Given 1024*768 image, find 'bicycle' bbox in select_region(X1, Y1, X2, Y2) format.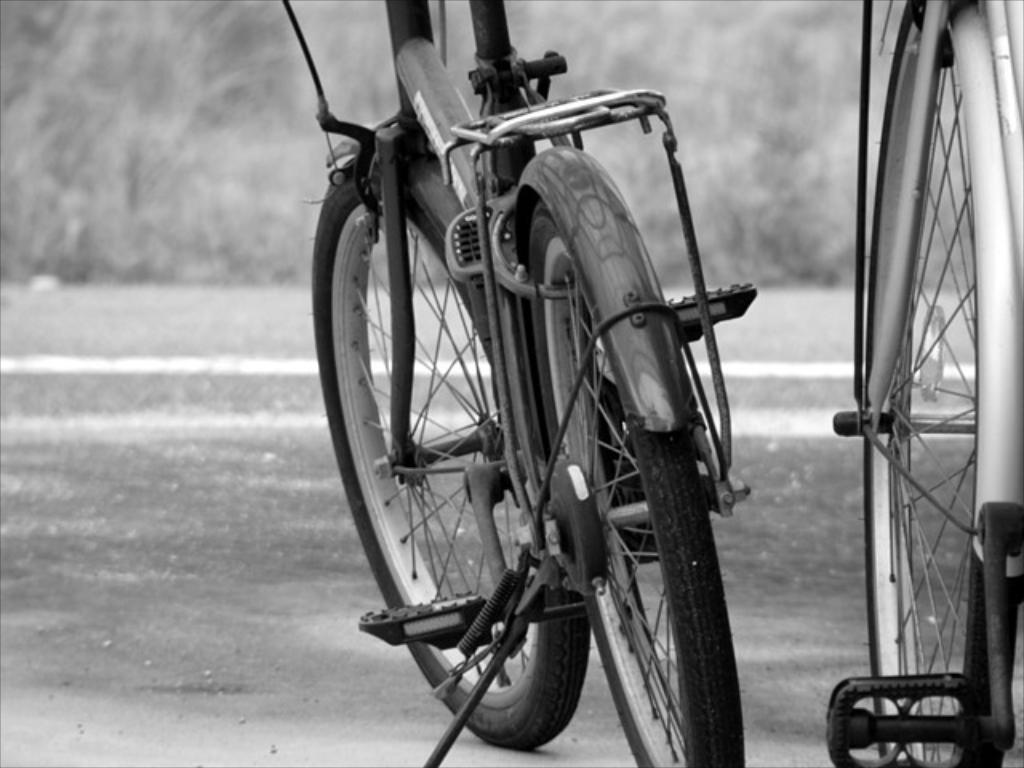
select_region(829, 0, 1022, 766).
